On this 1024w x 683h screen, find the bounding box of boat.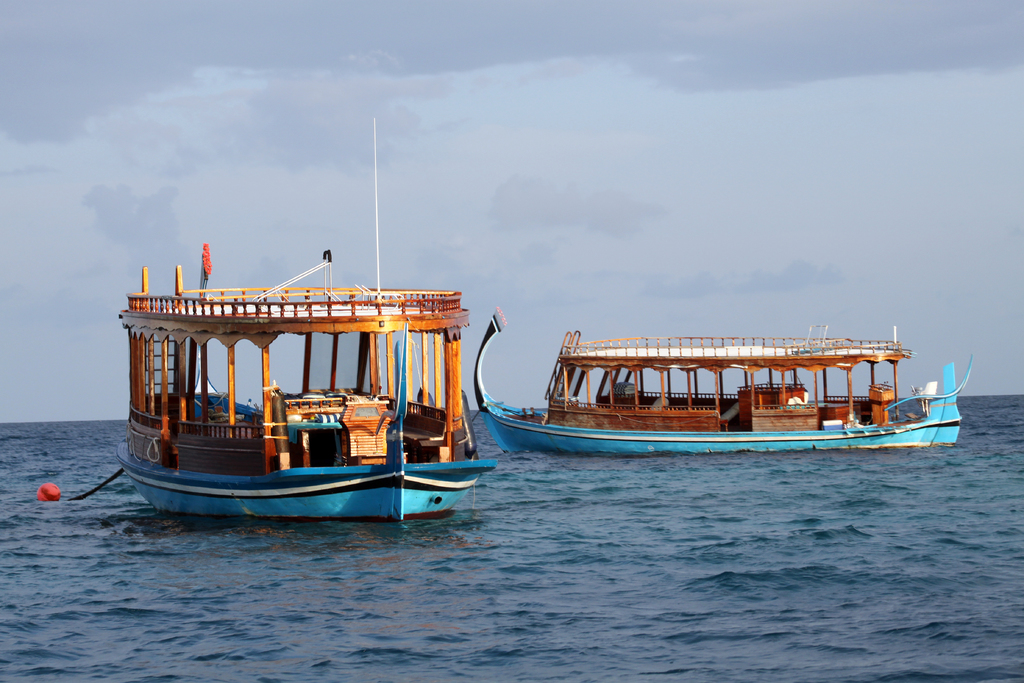
Bounding box: rect(90, 227, 506, 545).
